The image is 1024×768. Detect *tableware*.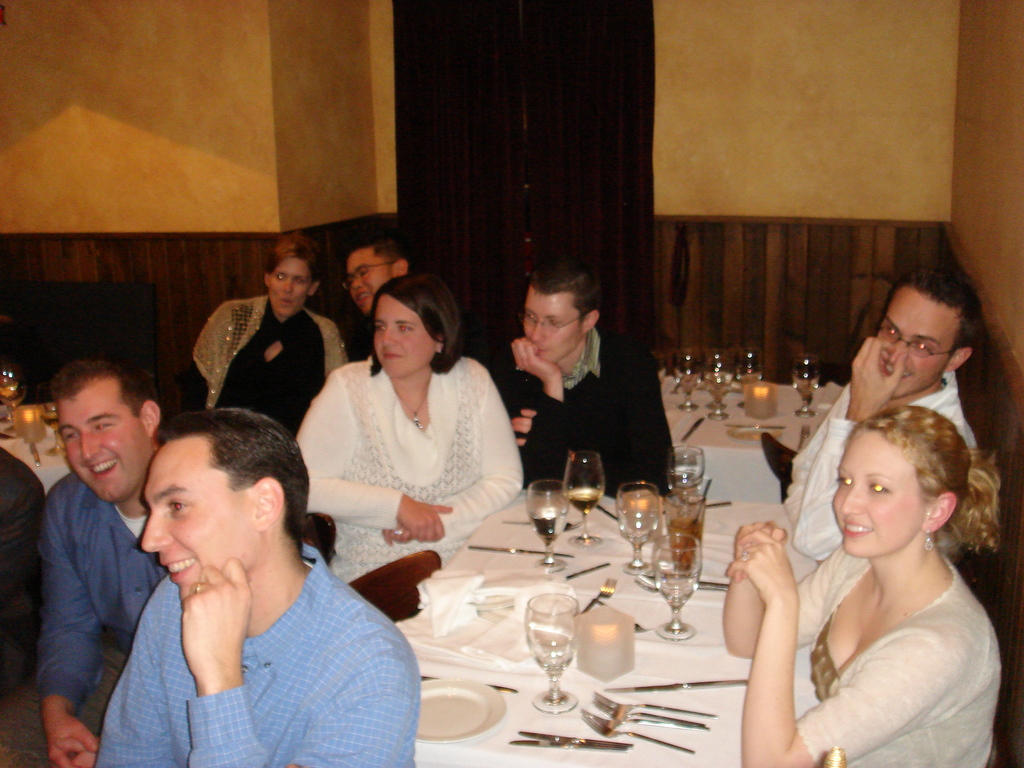
Detection: 518, 604, 591, 700.
